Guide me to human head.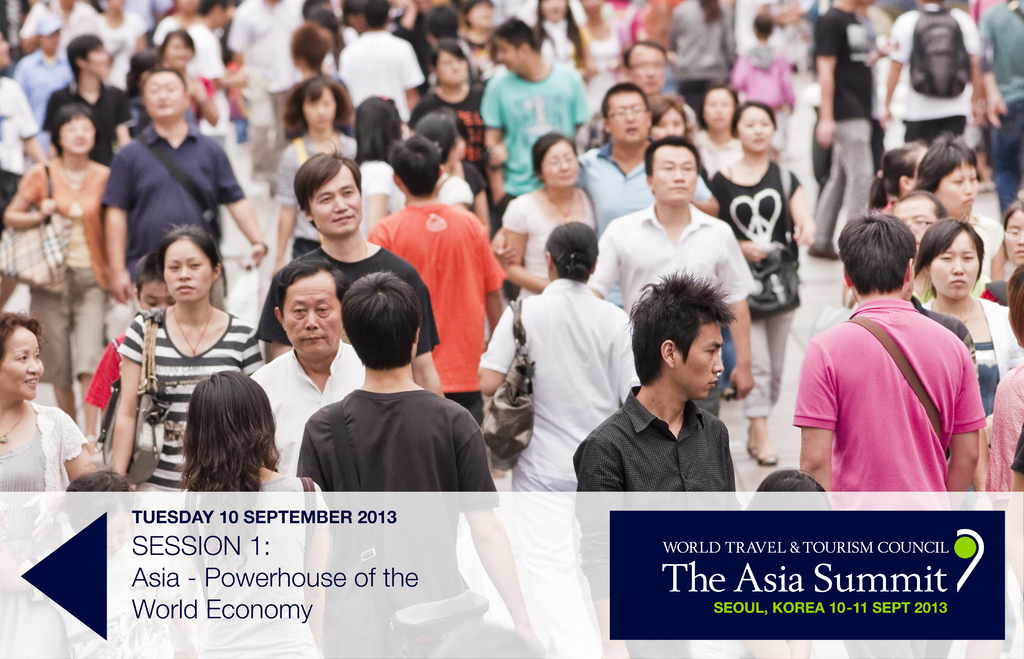
Guidance: box=[390, 4, 415, 28].
